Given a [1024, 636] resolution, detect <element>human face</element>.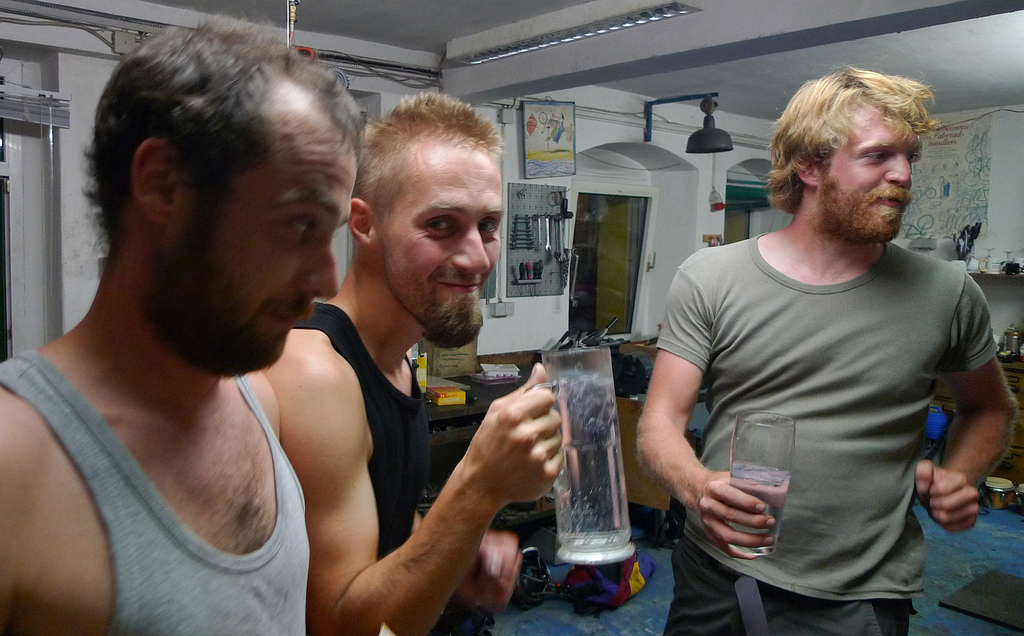
[829,118,922,239].
